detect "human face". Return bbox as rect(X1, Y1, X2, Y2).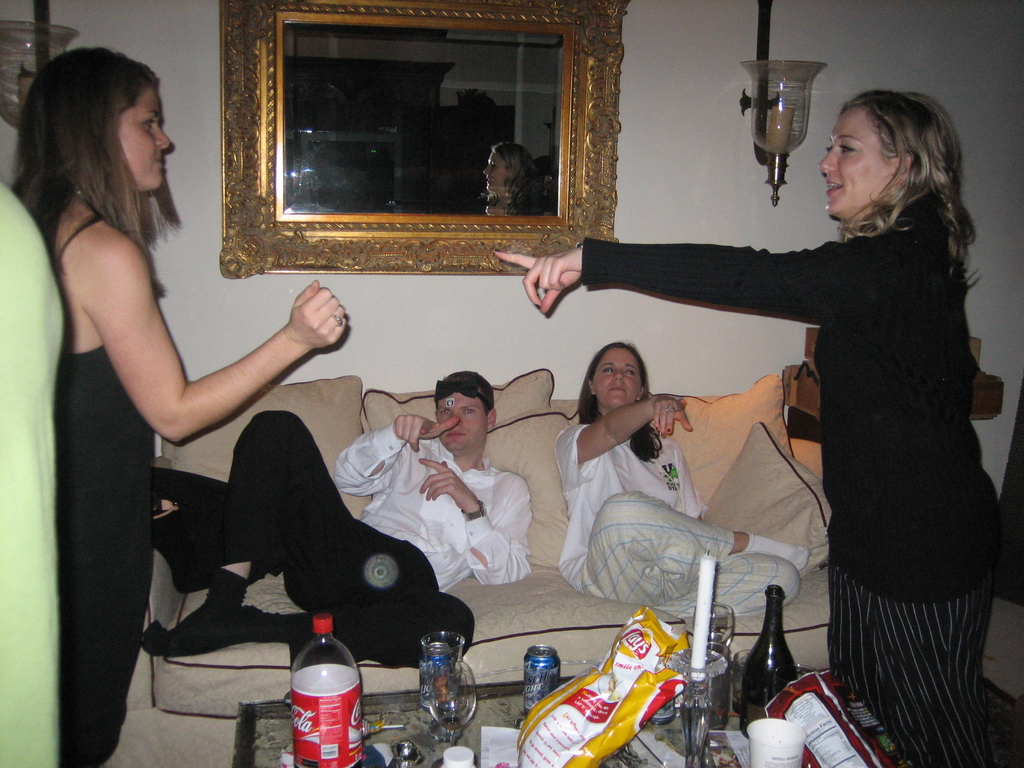
rect(593, 347, 640, 410).
